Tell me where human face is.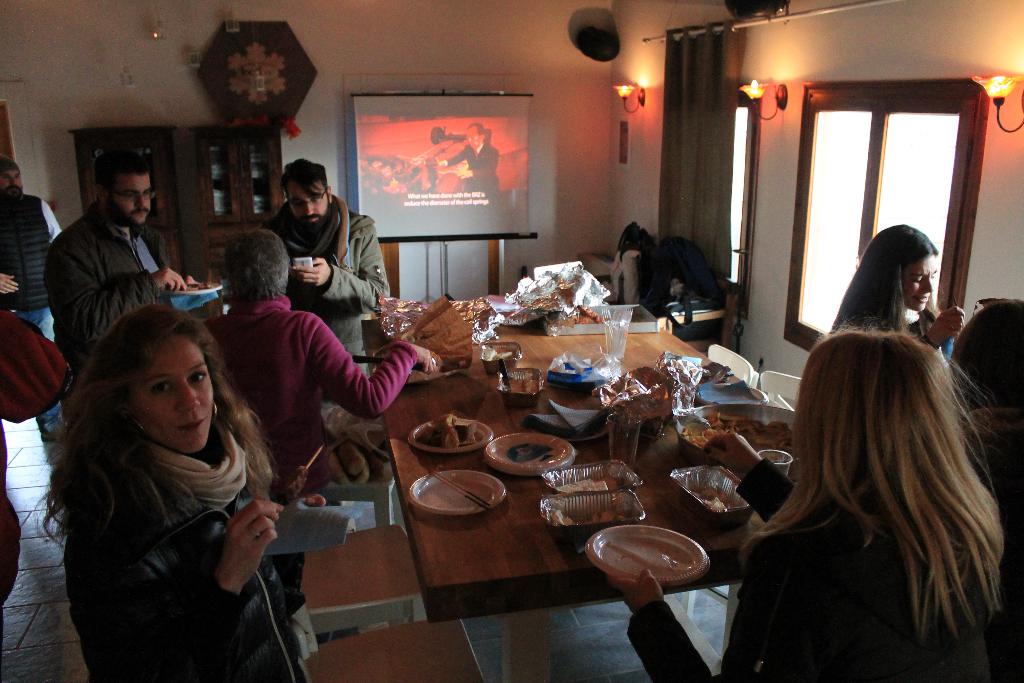
human face is at rect(126, 331, 211, 454).
